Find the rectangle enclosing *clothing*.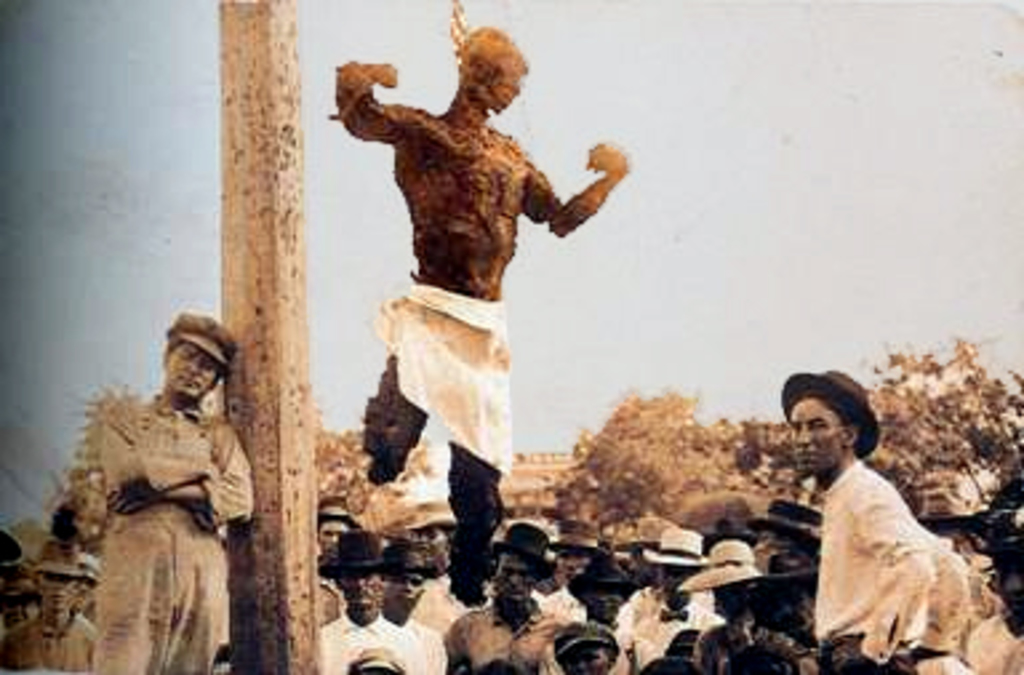
pyautogui.locateOnScreen(619, 592, 715, 672).
